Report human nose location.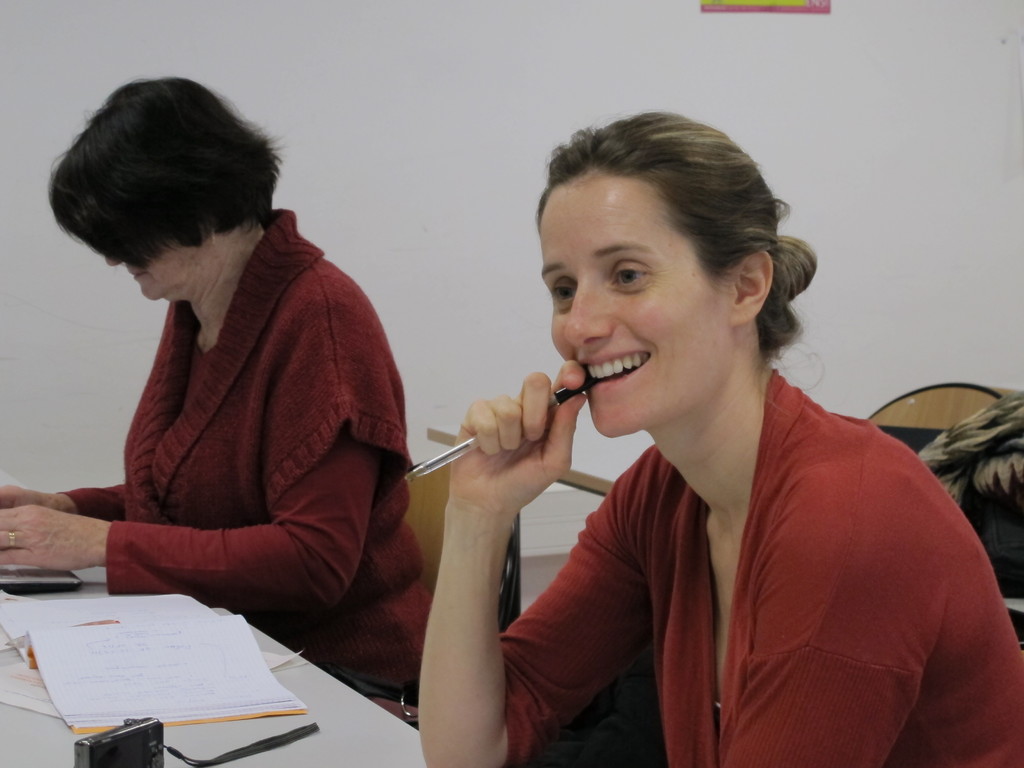
Report: 104 255 126 268.
